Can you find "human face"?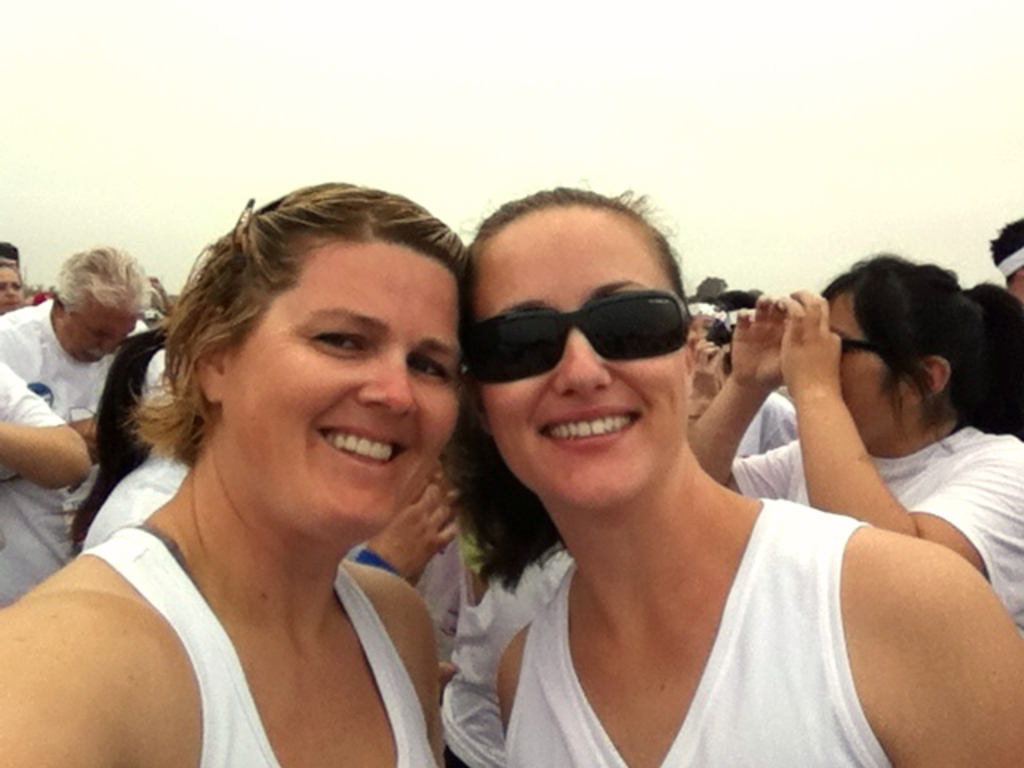
Yes, bounding box: box(67, 299, 136, 366).
